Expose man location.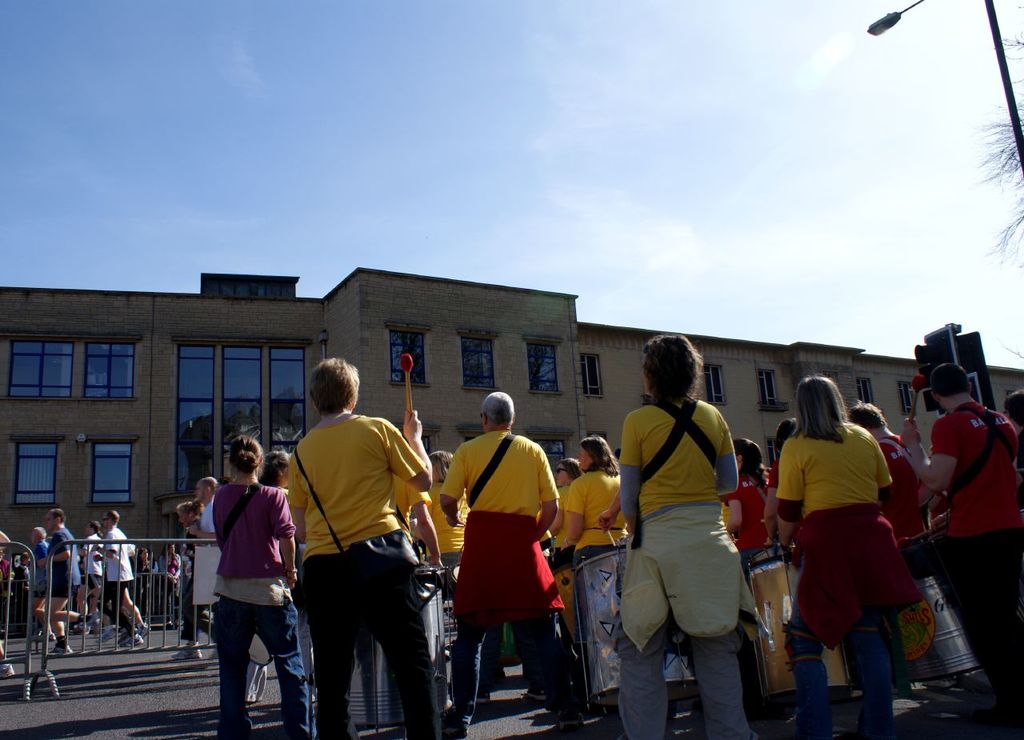
Exposed at bbox=[899, 360, 1023, 687].
